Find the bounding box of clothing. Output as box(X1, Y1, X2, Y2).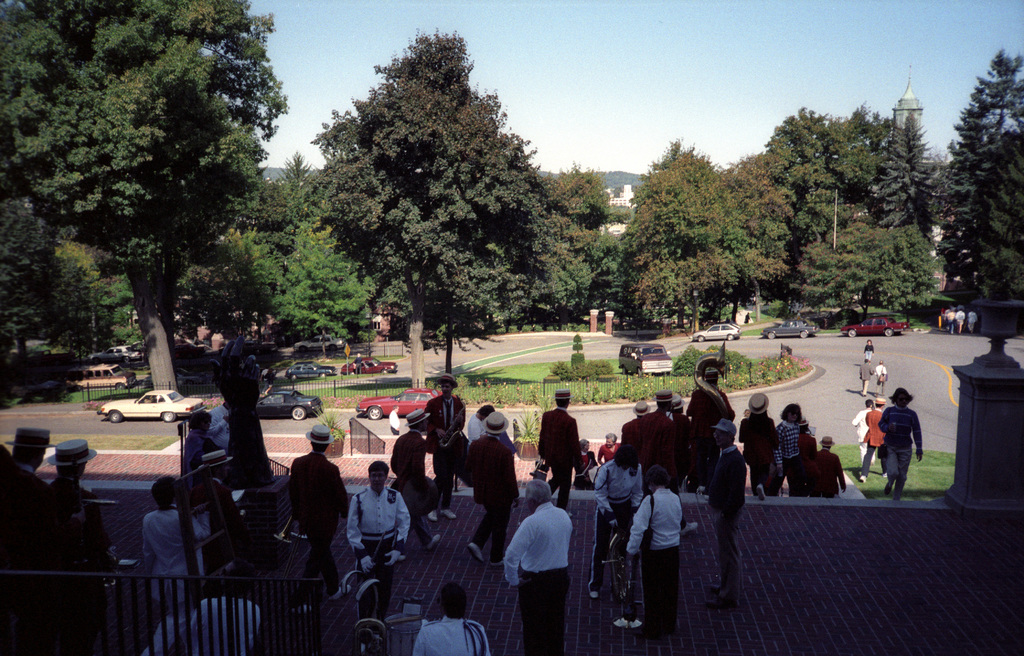
box(467, 436, 515, 561).
